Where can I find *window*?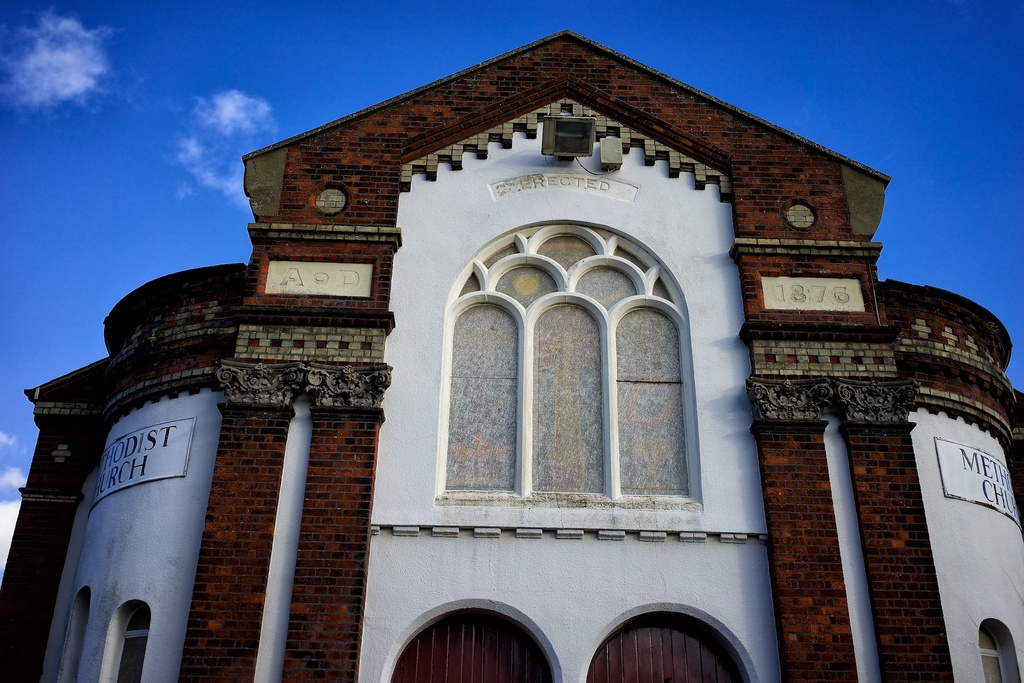
You can find it at 383, 600, 561, 682.
